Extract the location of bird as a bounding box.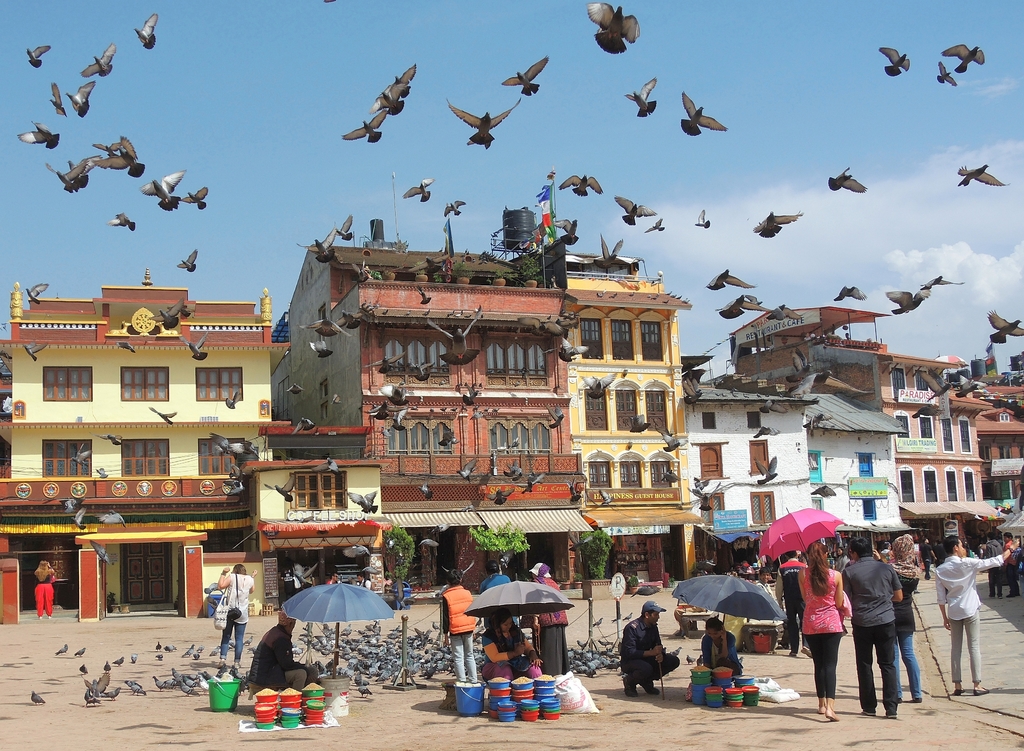
locate(100, 511, 126, 530).
